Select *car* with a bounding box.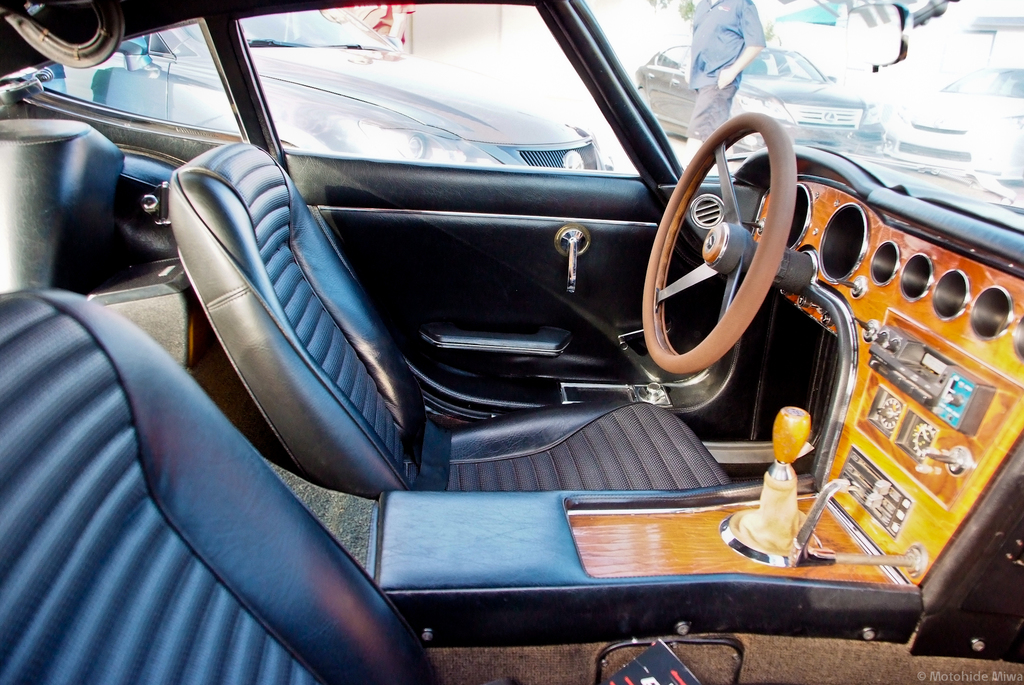
x1=19, y1=0, x2=607, y2=168.
